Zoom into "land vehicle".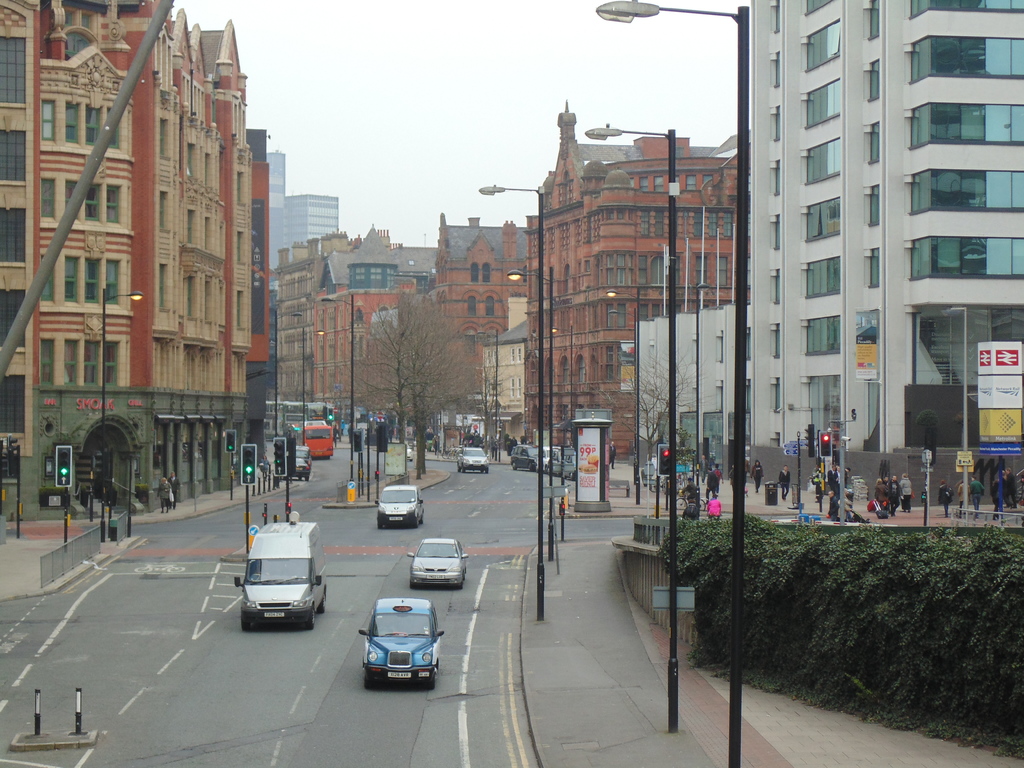
Zoom target: l=296, t=445, r=313, b=483.
